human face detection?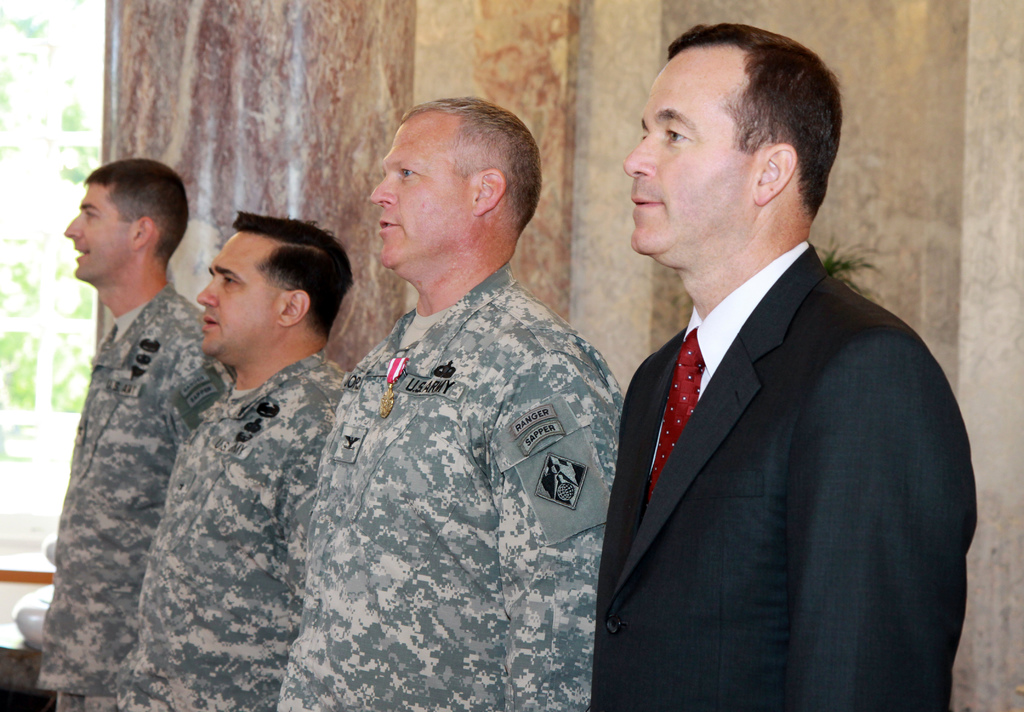
region(196, 232, 289, 357)
